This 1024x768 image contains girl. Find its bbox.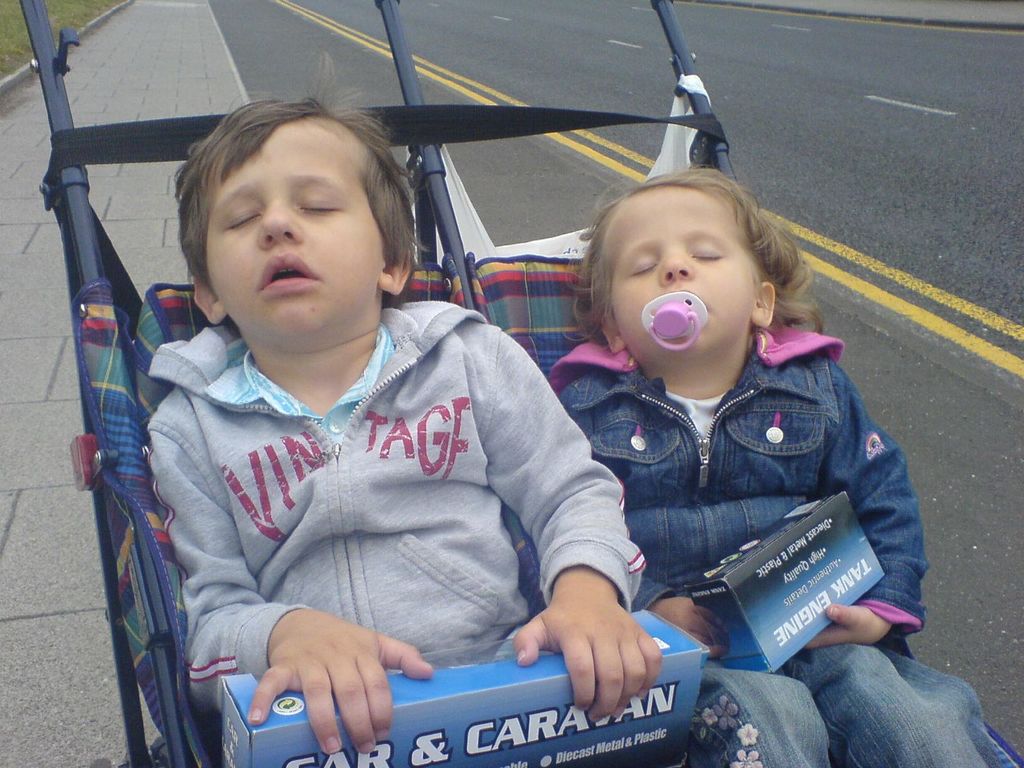
l=529, t=163, r=1005, b=767.
